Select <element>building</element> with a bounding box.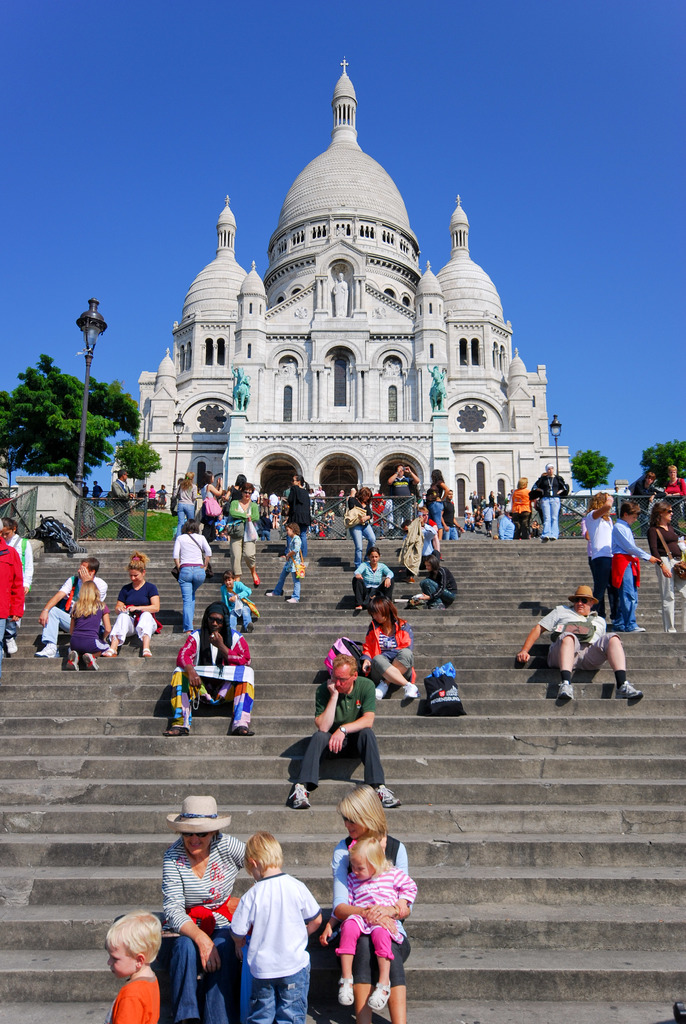
x1=107 y1=52 x2=571 y2=535.
